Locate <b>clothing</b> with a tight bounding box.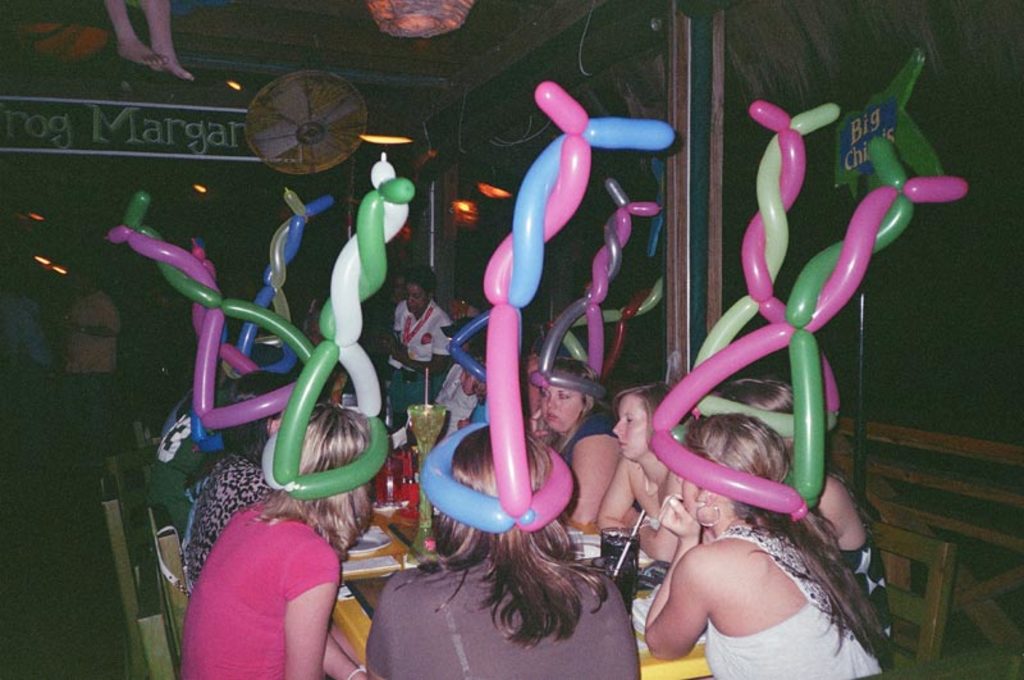
(549, 411, 613, 515).
